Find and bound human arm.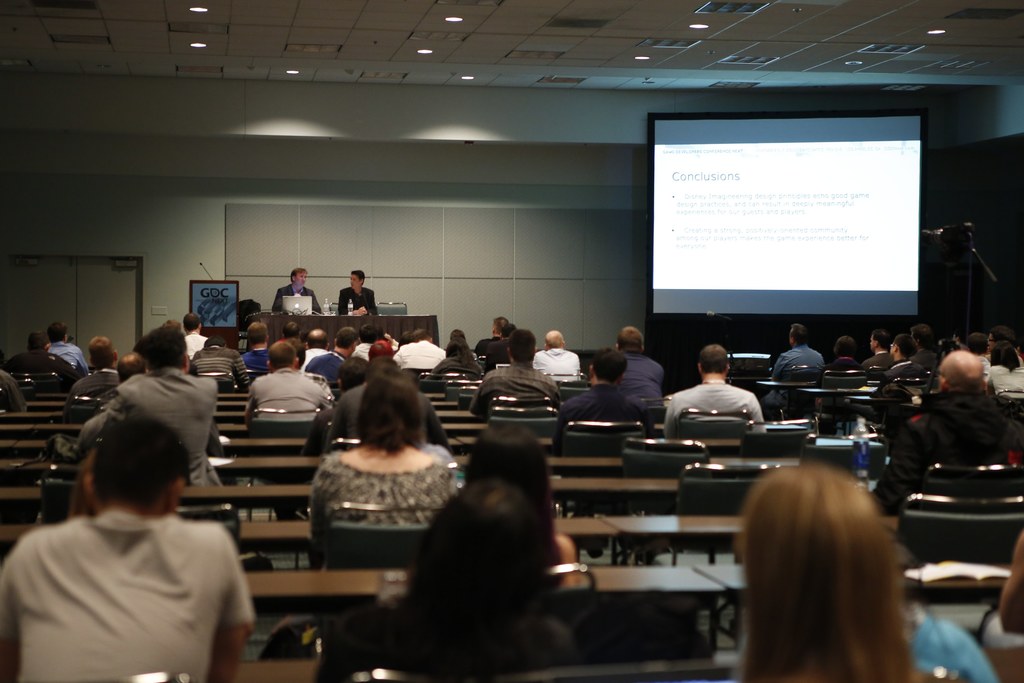
Bound: (336, 288, 366, 315).
